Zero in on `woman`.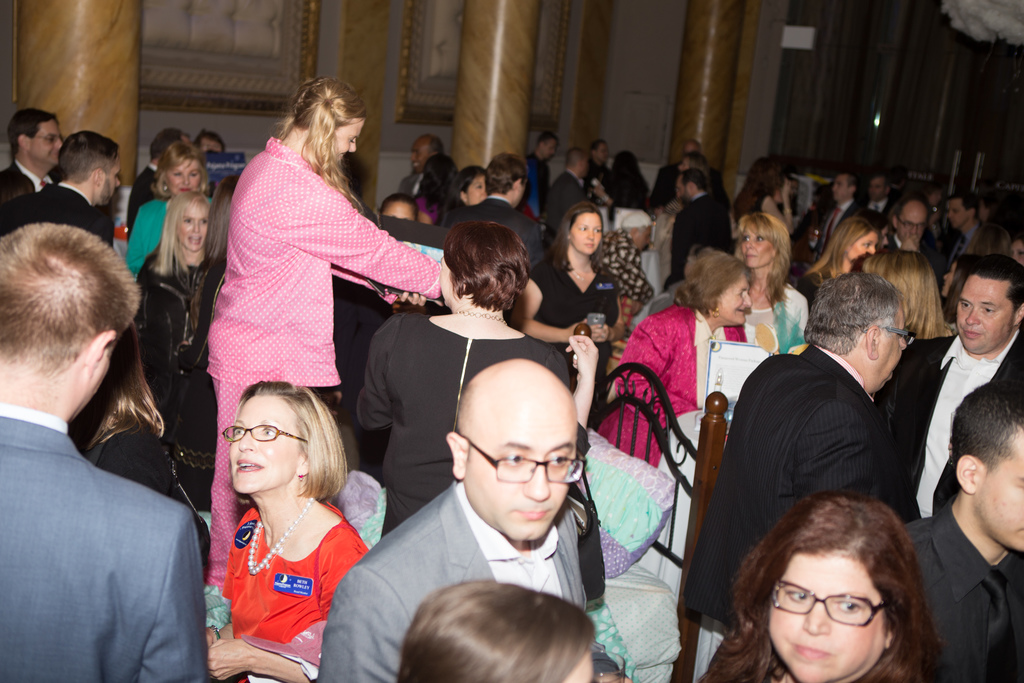
Zeroed in: bbox=(855, 240, 954, 352).
